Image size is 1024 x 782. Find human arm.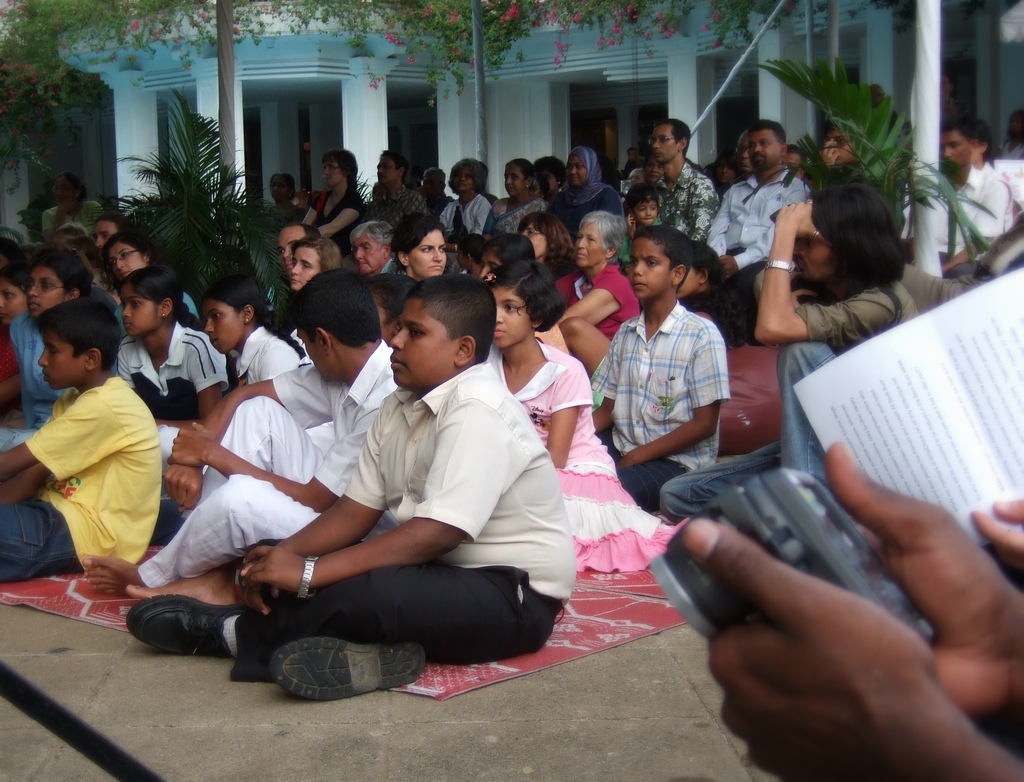
(559,271,626,325).
